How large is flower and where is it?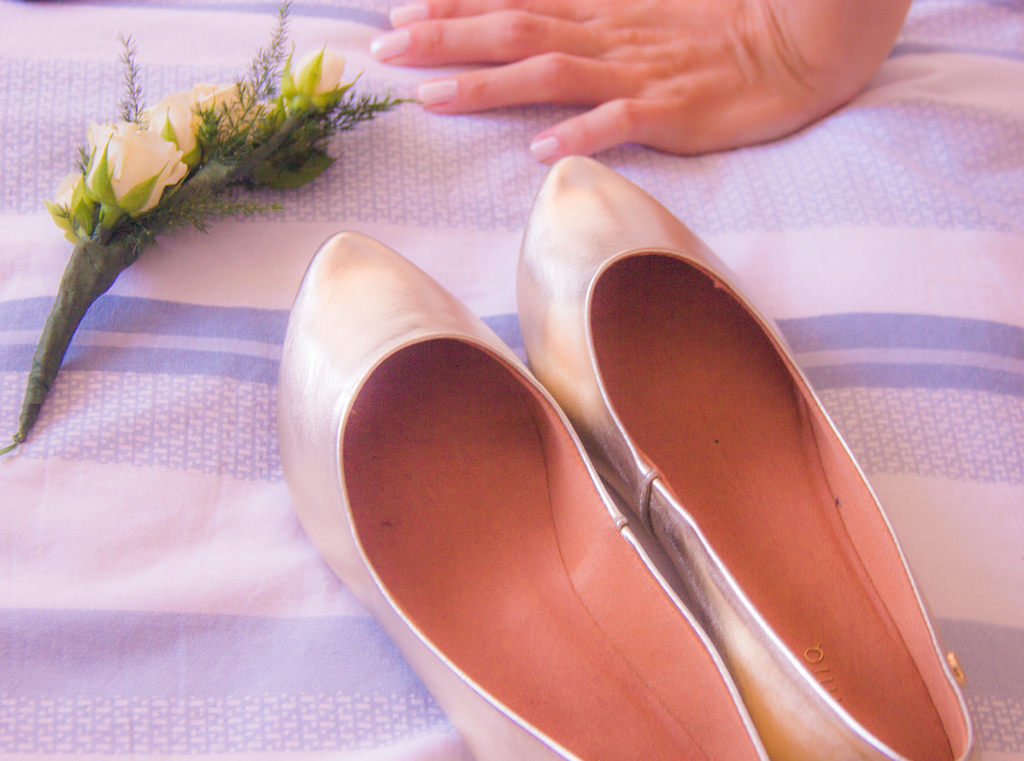
Bounding box: [x1=136, y1=88, x2=206, y2=170].
